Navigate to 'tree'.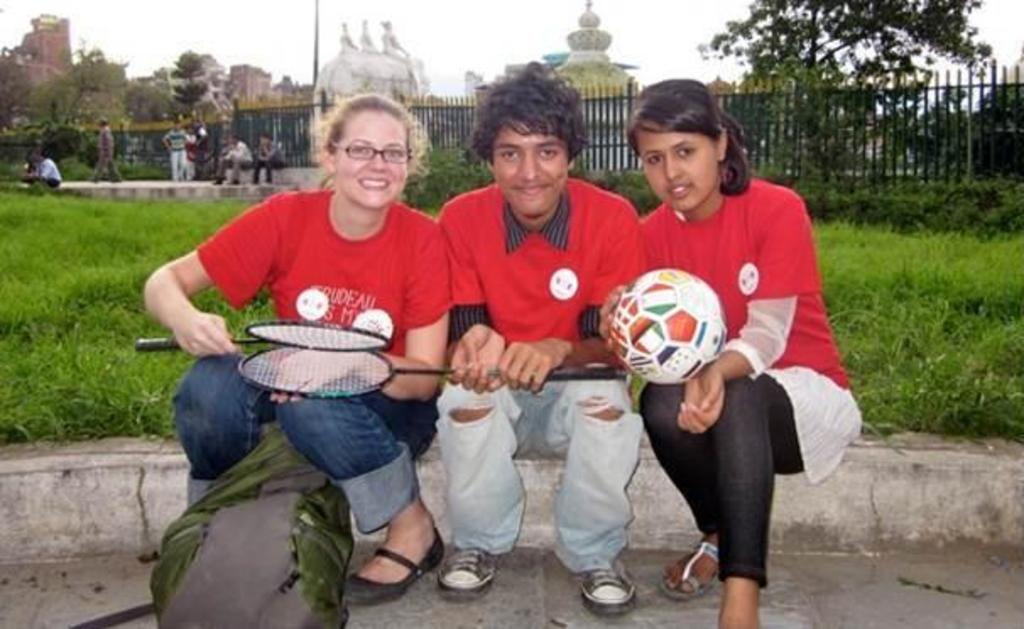
Navigation target: {"x1": 0, "y1": 27, "x2": 39, "y2": 154}.
